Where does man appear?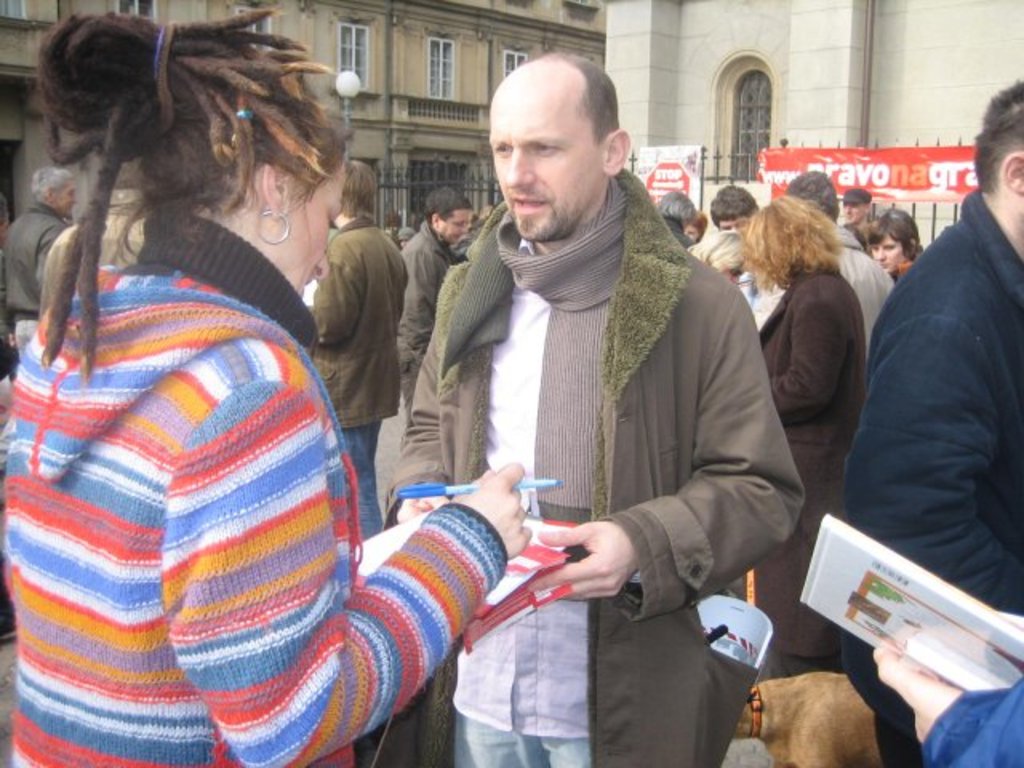
Appears at crop(379, 61, 803, 752).
